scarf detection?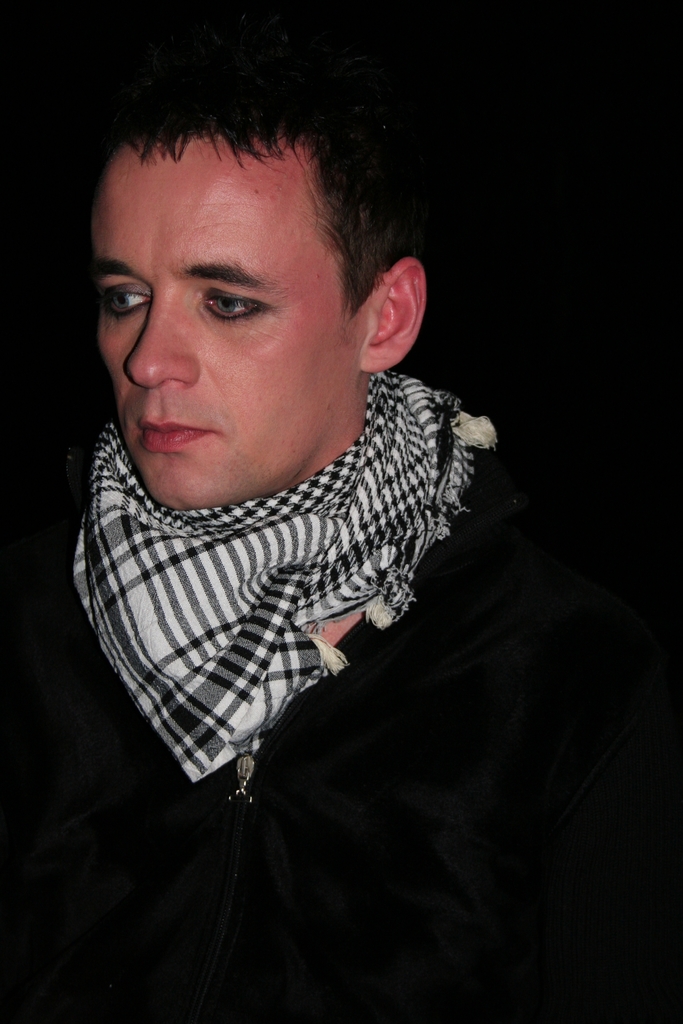
x1=63 y1=374 x2=497 y2=780
